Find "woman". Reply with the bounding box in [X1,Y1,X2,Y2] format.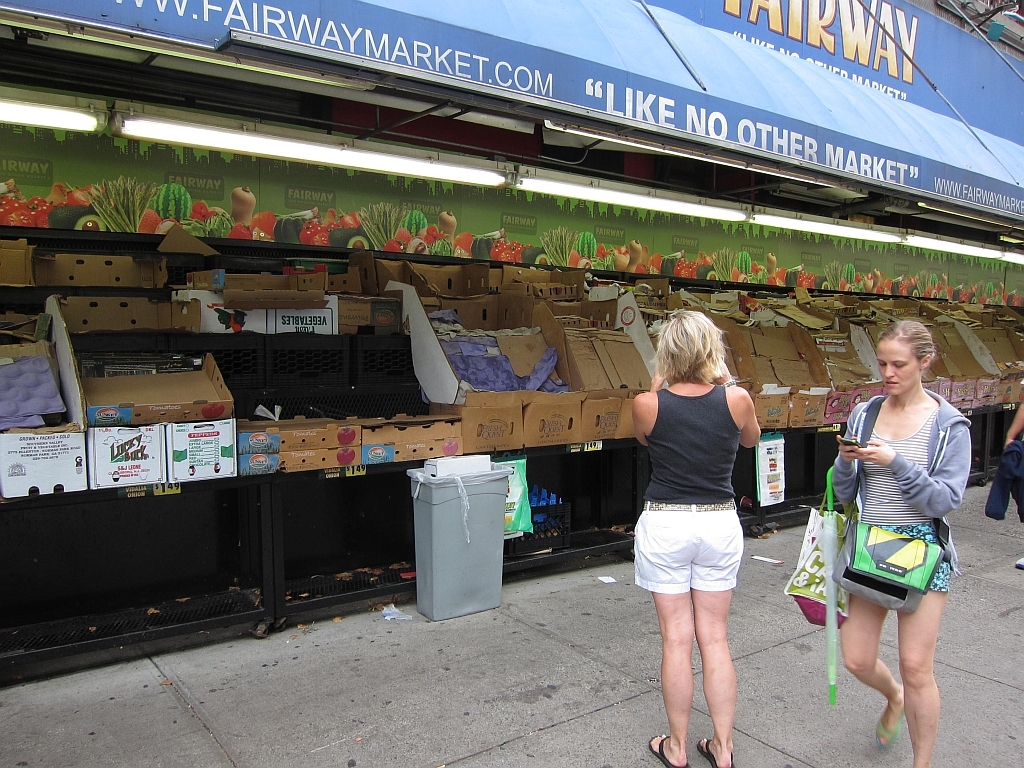
[622,311,763,767].
